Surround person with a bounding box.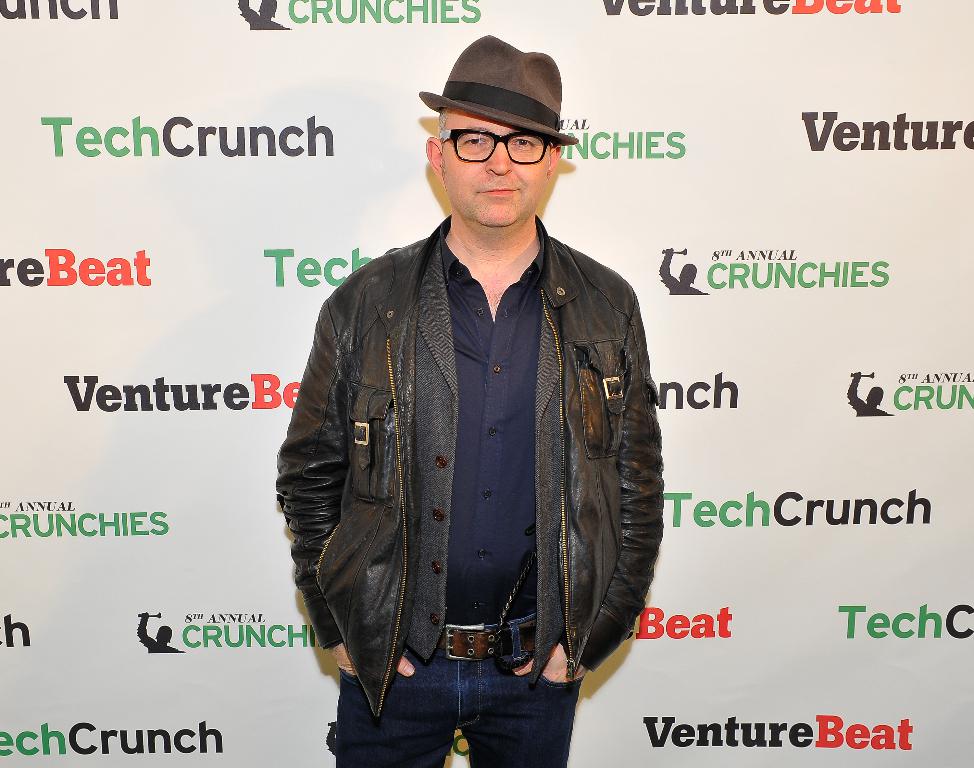
[271, 33, 666, 767].
